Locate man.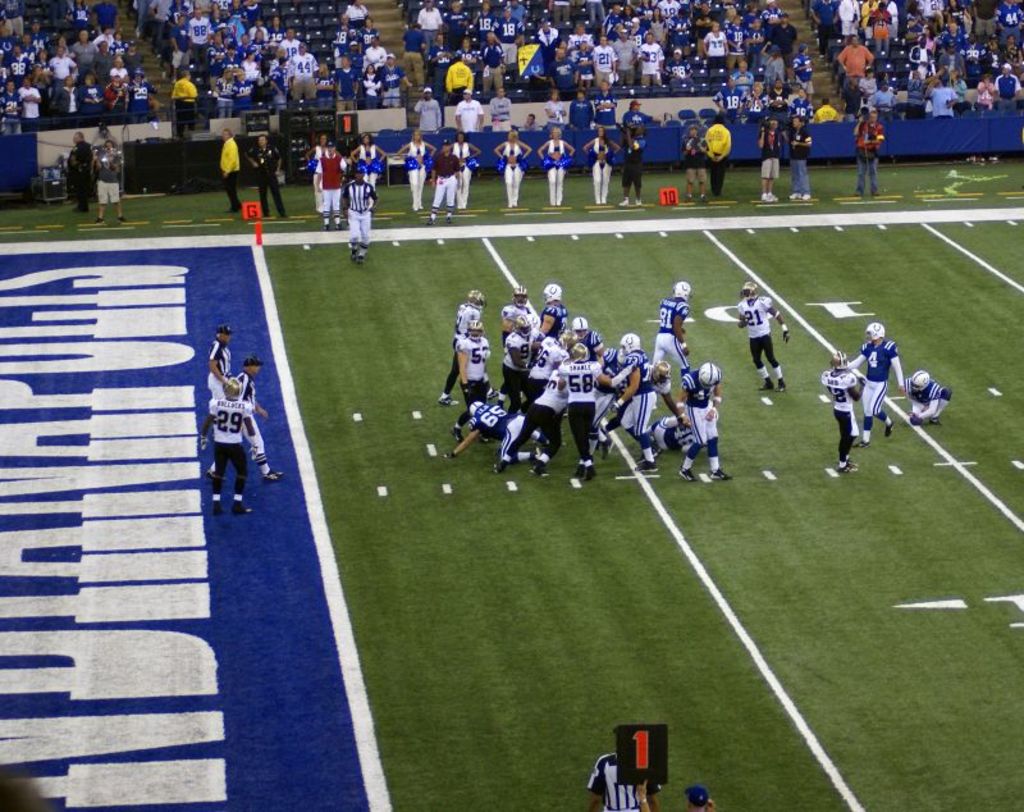
Bounding box: <box>151,0,172,53</box>.
